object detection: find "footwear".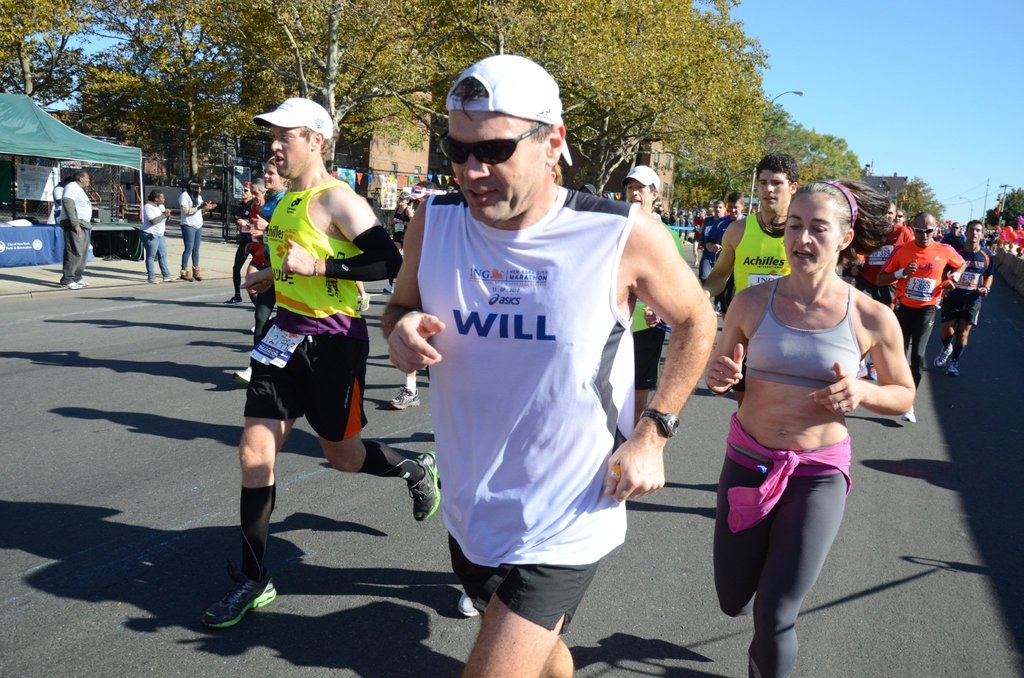
box=[864, 357, 876, 382].
